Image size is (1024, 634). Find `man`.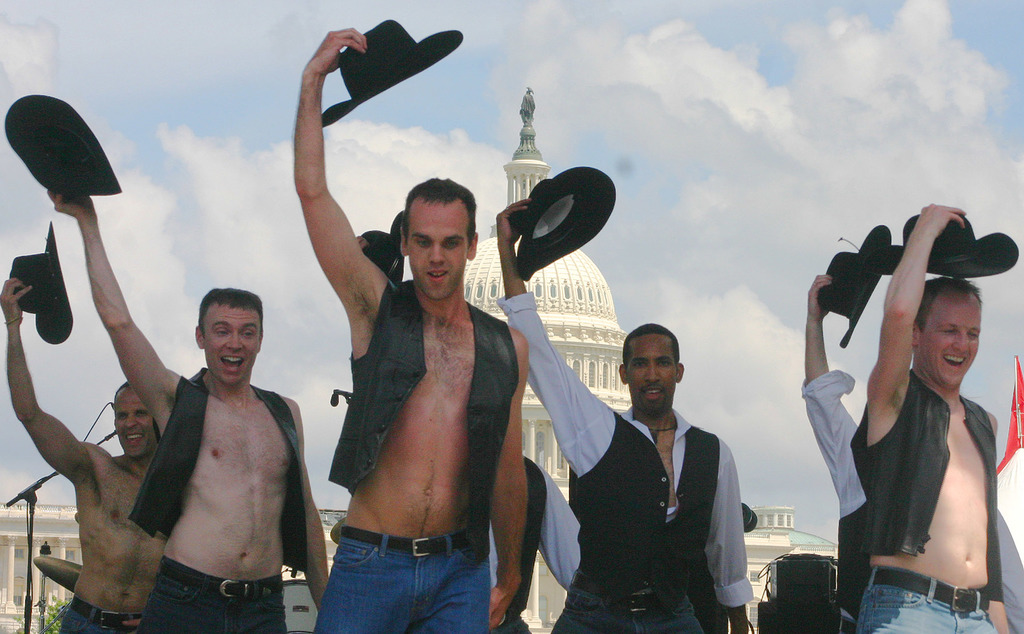
region(489, 200, 751, 633).
